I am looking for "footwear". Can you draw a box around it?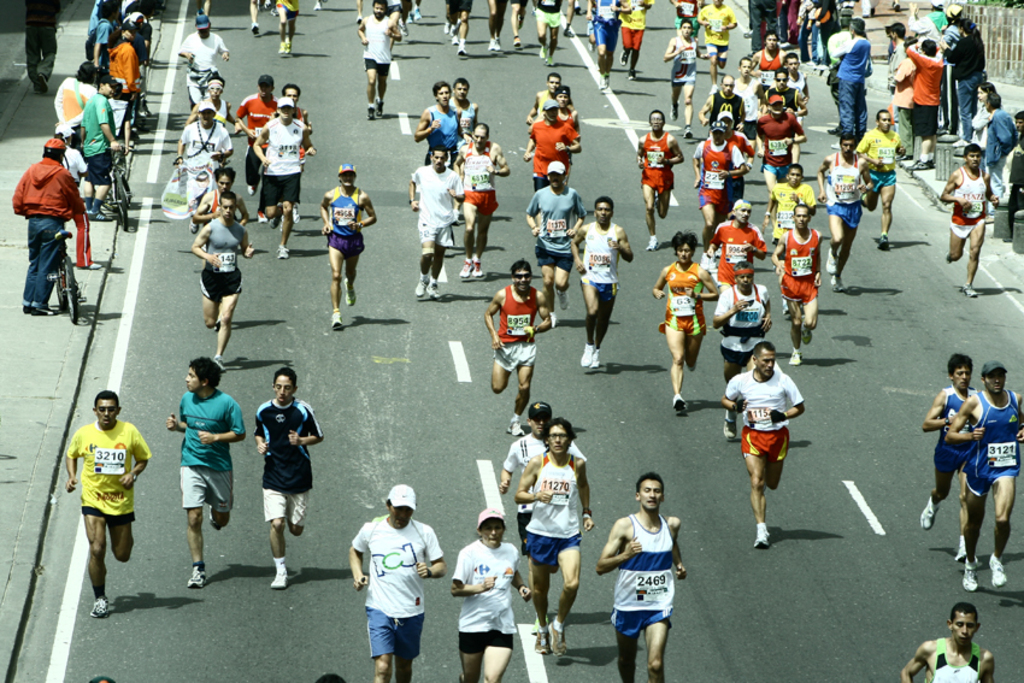
Sure, the bounding box is detection(408, 1, 419, 20).
